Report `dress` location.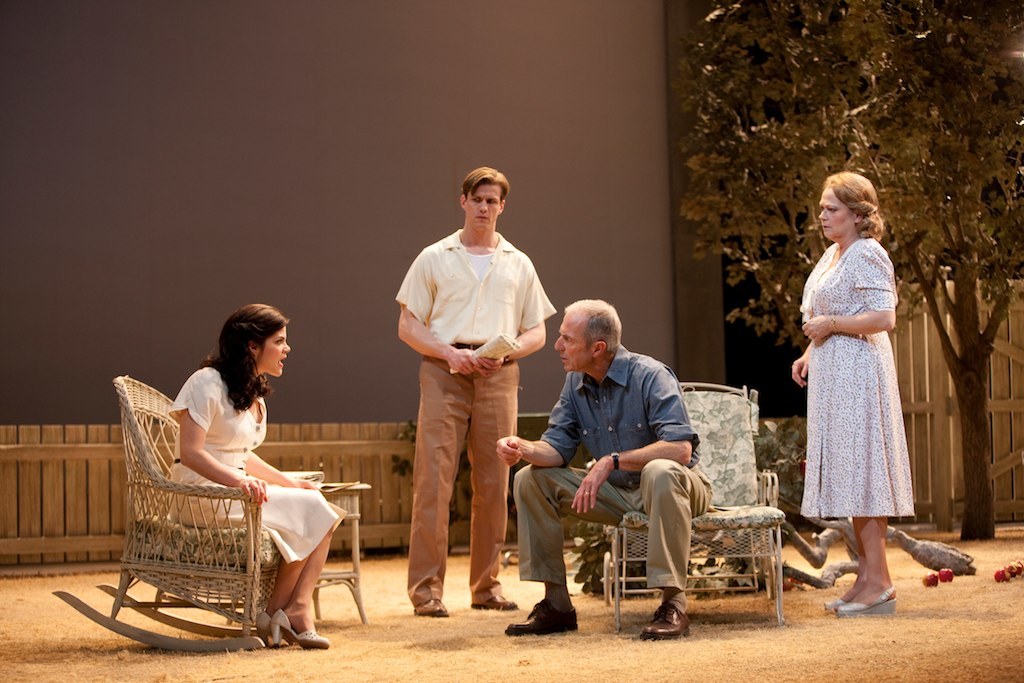
Report: x1=799 y1=237 x2=916 y2=517.
